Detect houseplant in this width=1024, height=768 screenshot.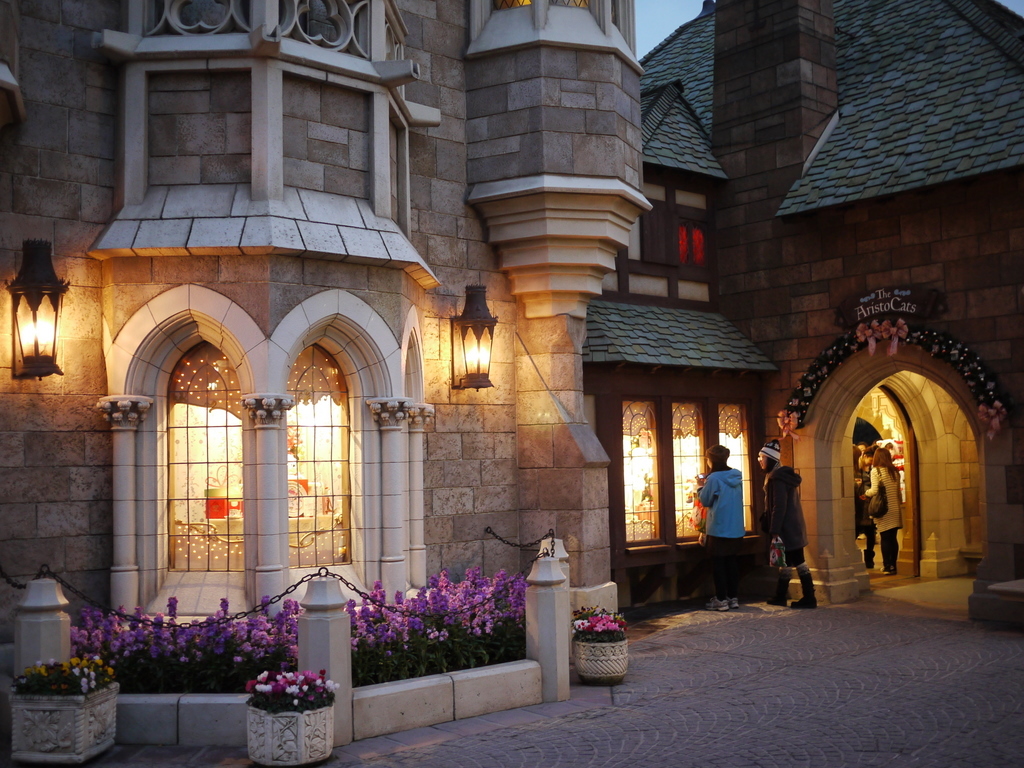
Detection: locate(569, 603, 627, 683).
